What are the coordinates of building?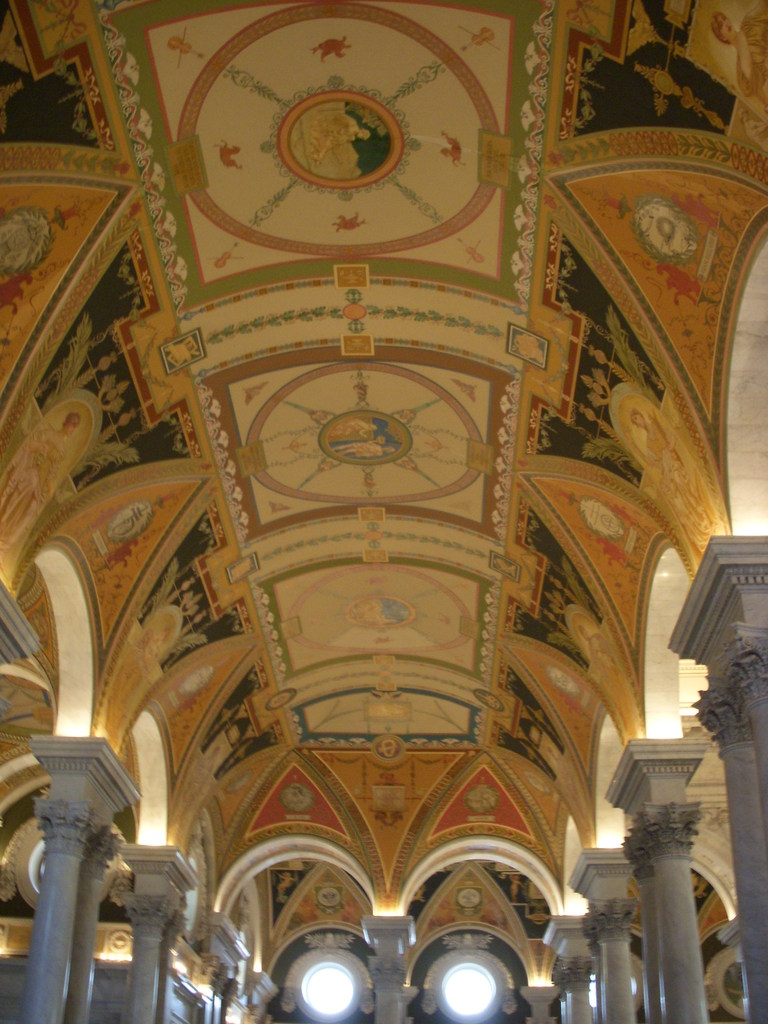
[x1=0, y1=0, x2=767, y2=1023].
